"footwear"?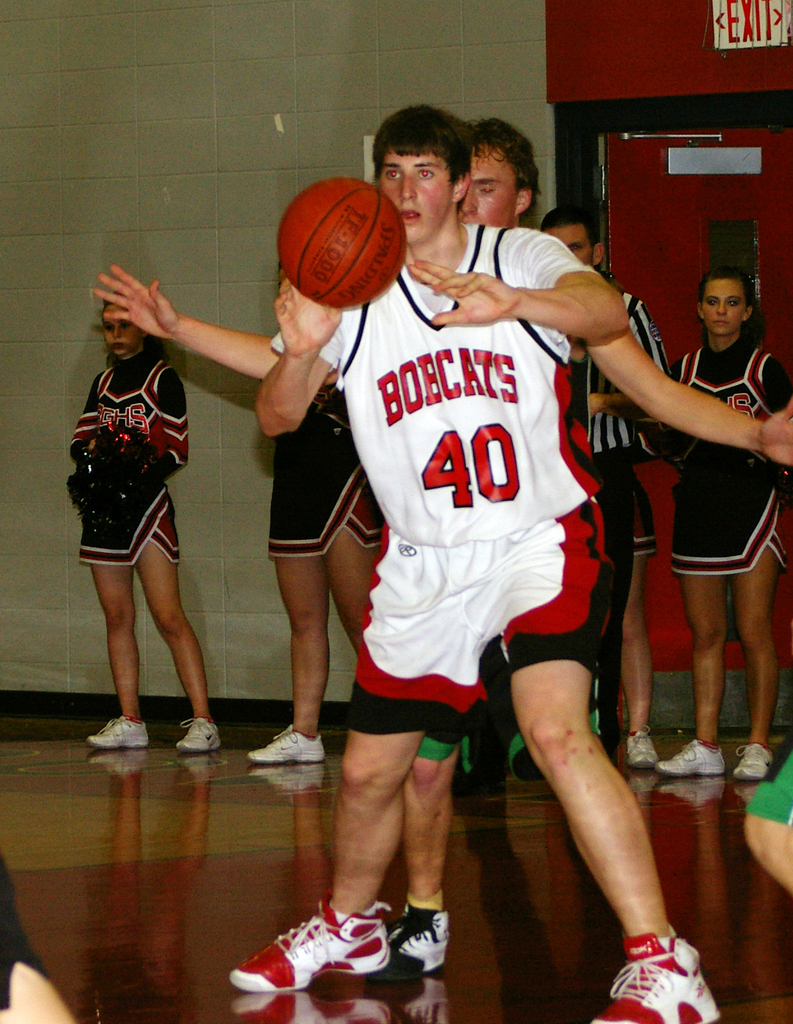
pyautogui.locateOnScreen(653, 734, 721, 778)
